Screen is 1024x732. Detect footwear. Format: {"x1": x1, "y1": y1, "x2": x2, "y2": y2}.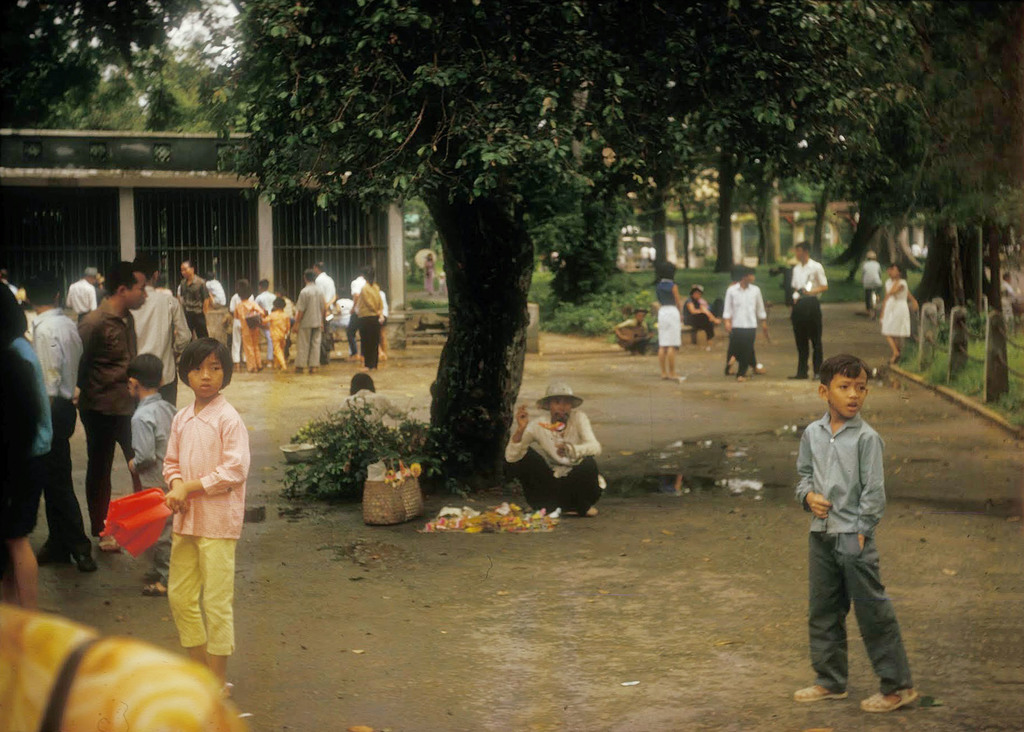
{"x1": 857, "y1": 685, "x2": 915, "y2": 713}.
